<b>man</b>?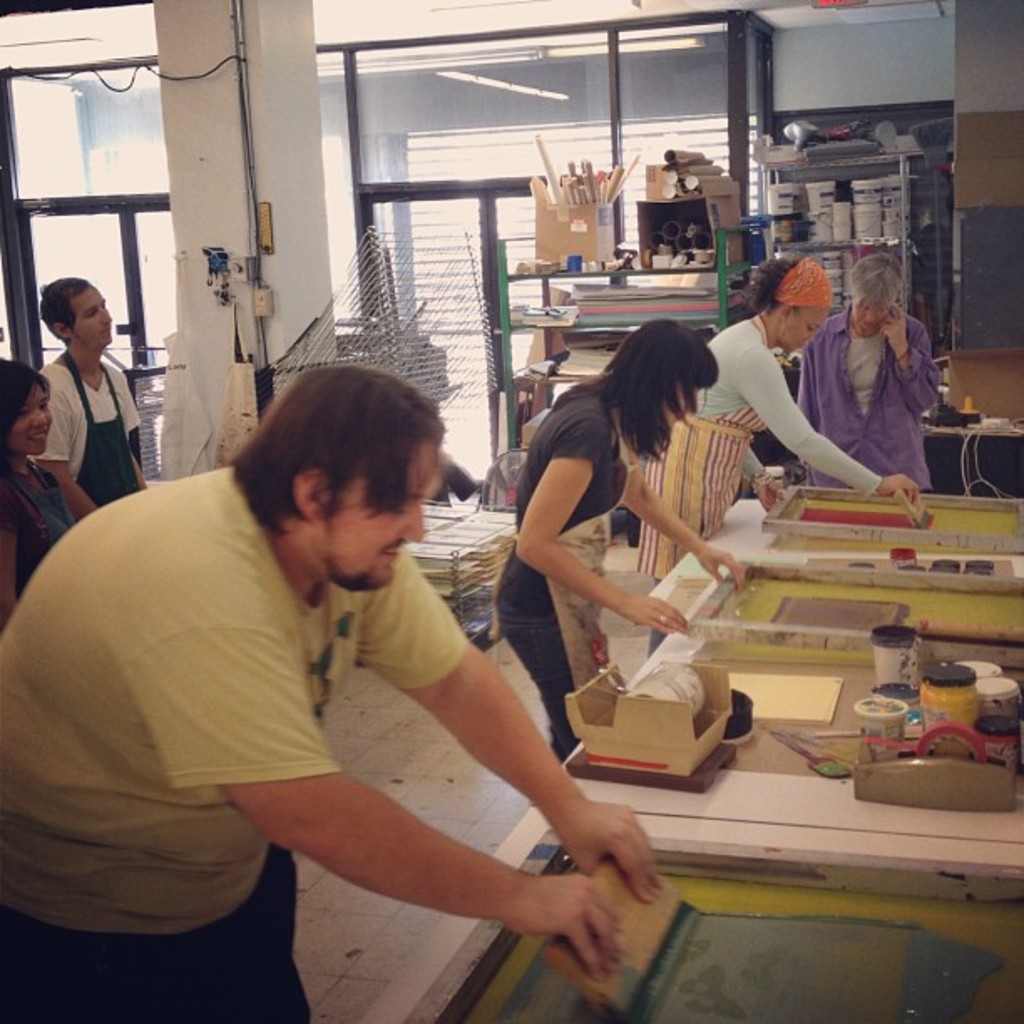
select_region(44, 305, 694, 991)
